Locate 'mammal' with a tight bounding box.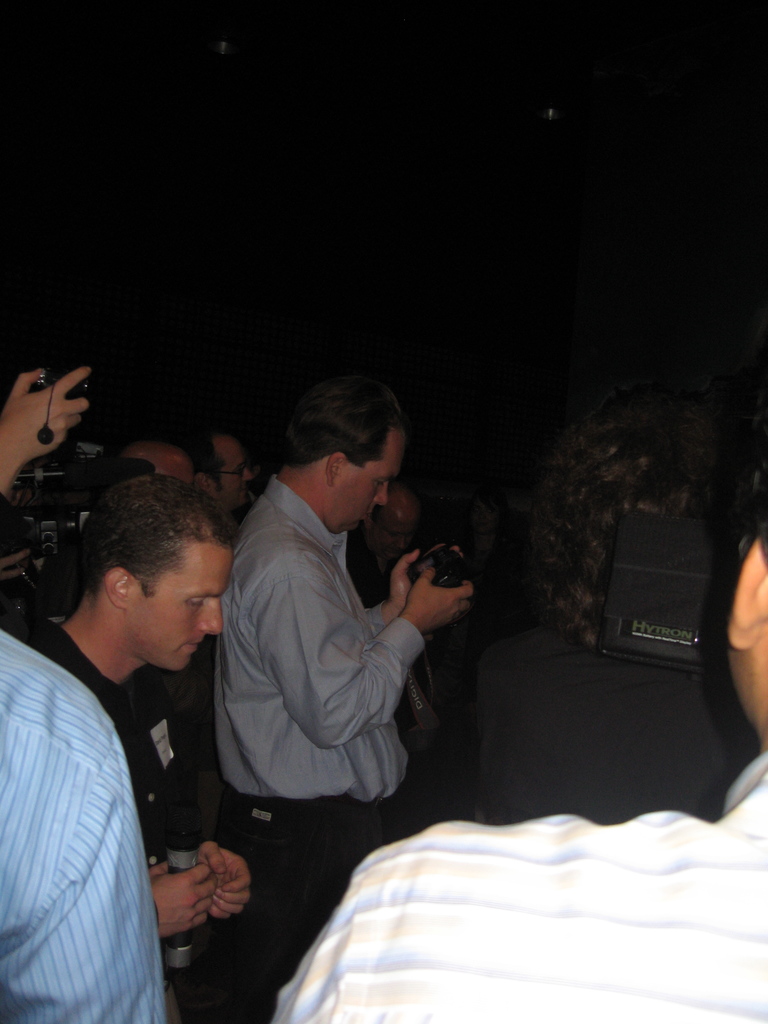
{"x1": 269, "y1": 452, "x2": 767, "y2": 1023}.
